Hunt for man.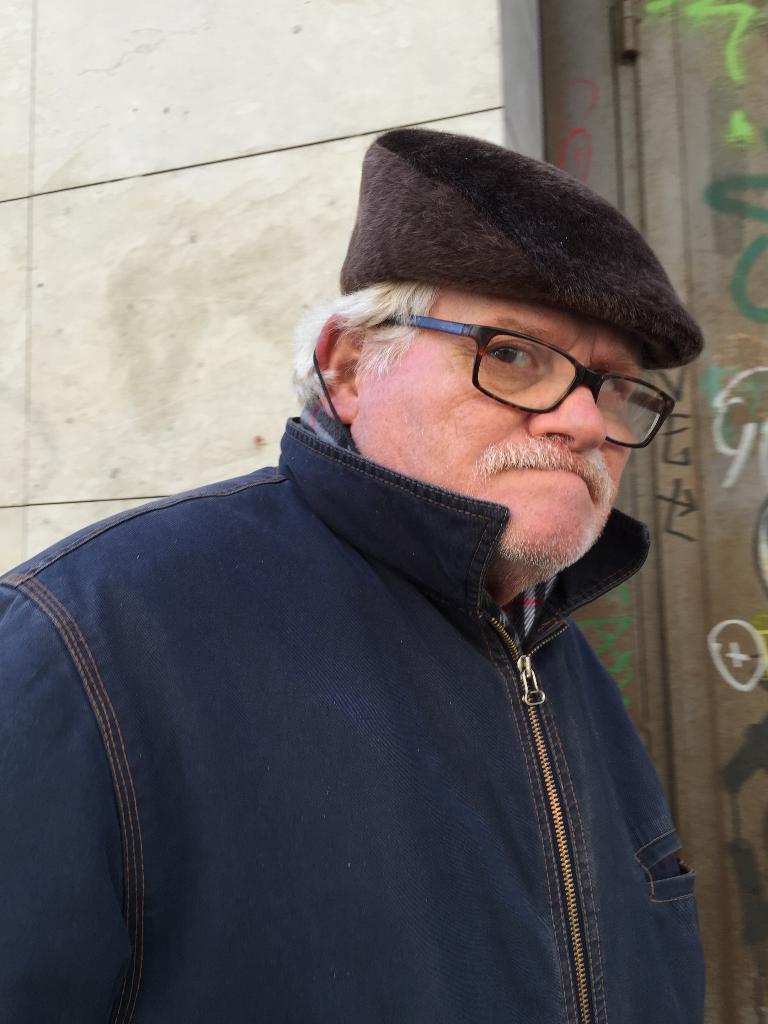
Hunted down at [0,133,767,998].
